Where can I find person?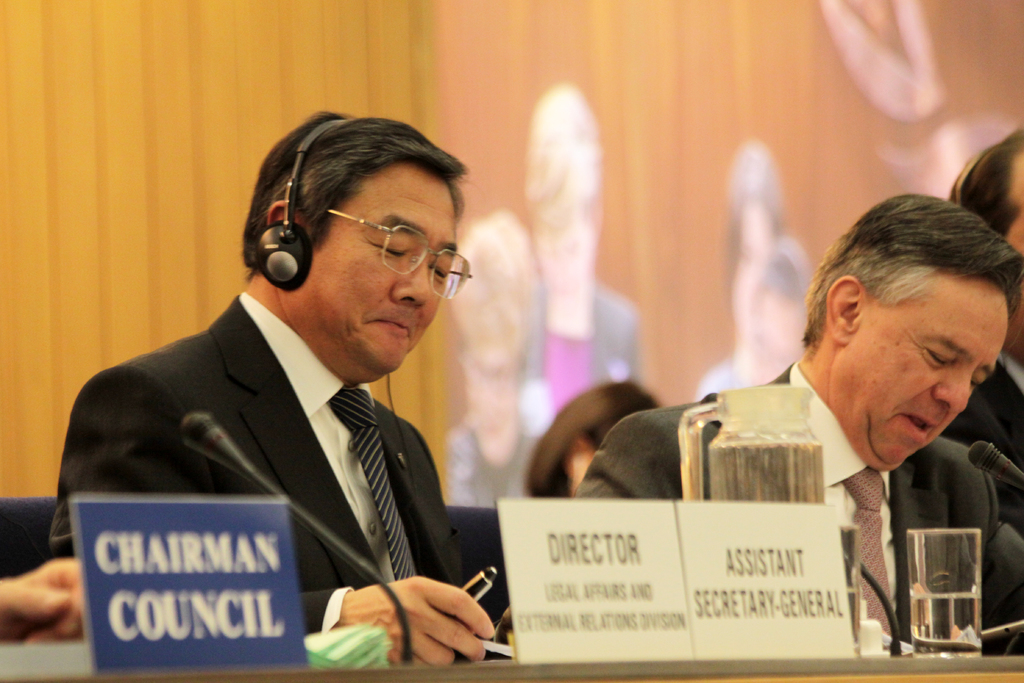
You can find it at [438,208,578,514].
